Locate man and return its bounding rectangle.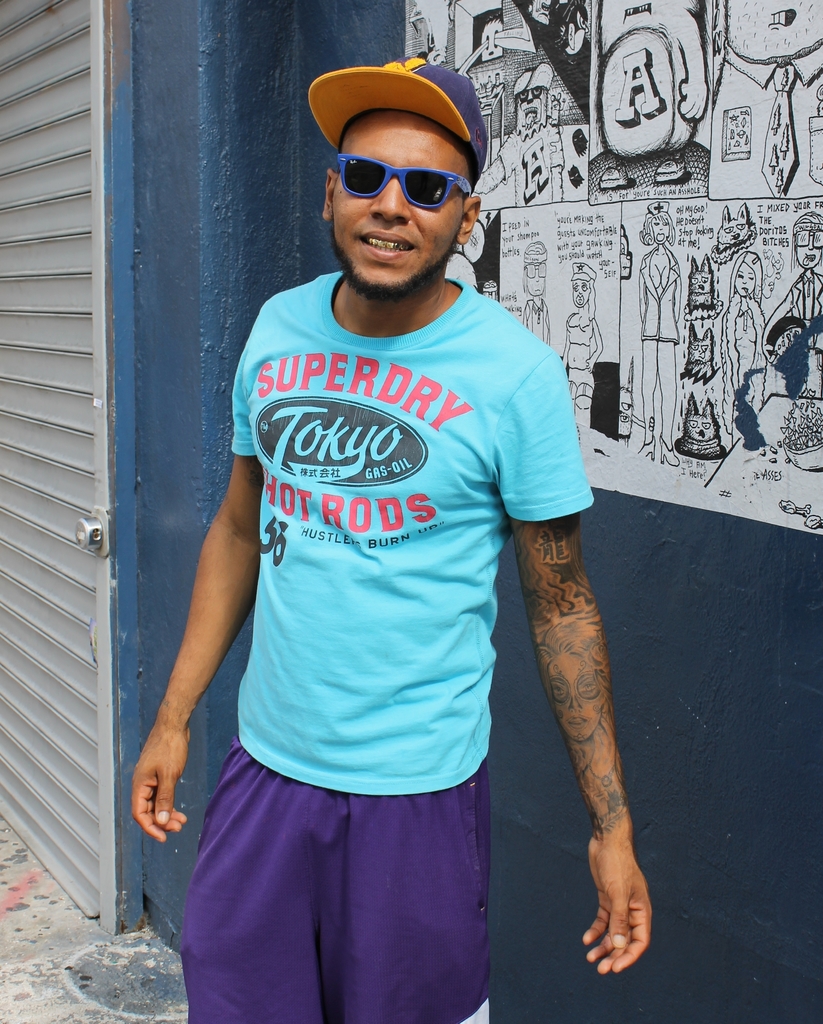
Rect(127, 65, 654, 1023).
